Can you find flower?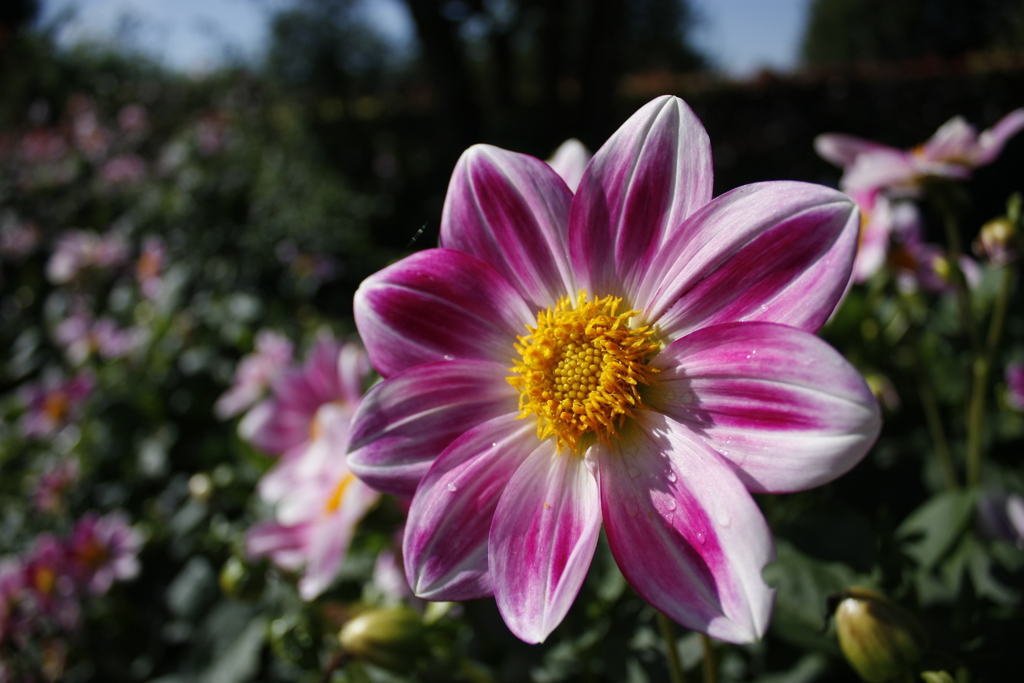
Yes, bounding box: (342,89,881,648).
